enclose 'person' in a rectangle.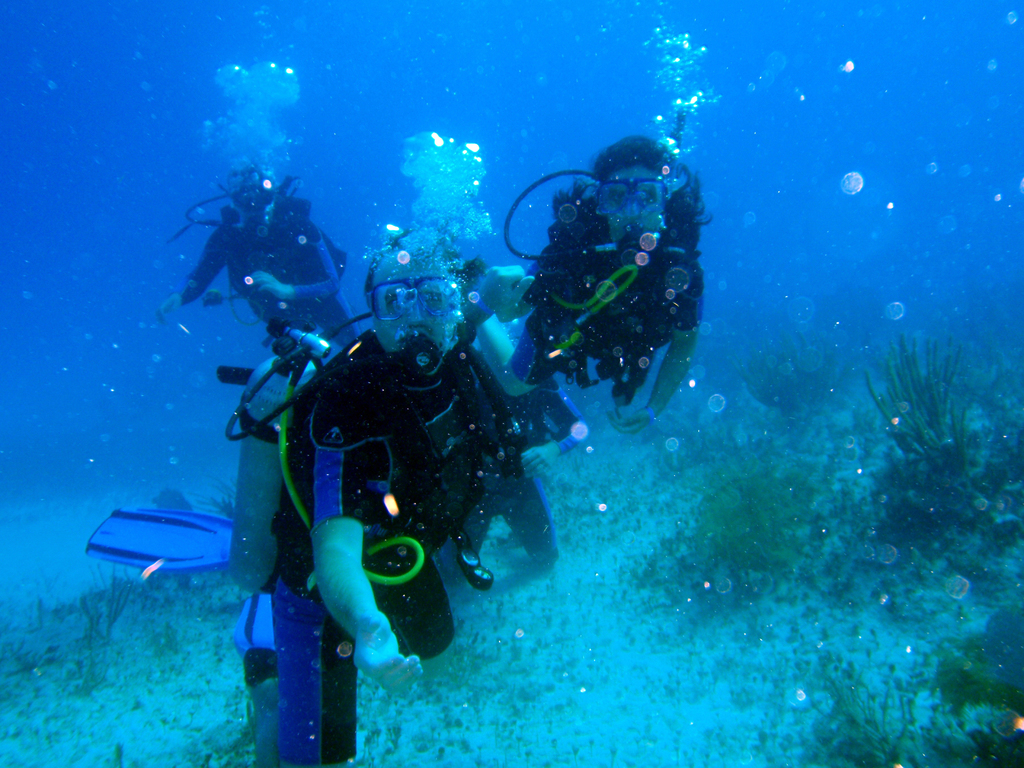
box=[252, 233, 536, 767].
